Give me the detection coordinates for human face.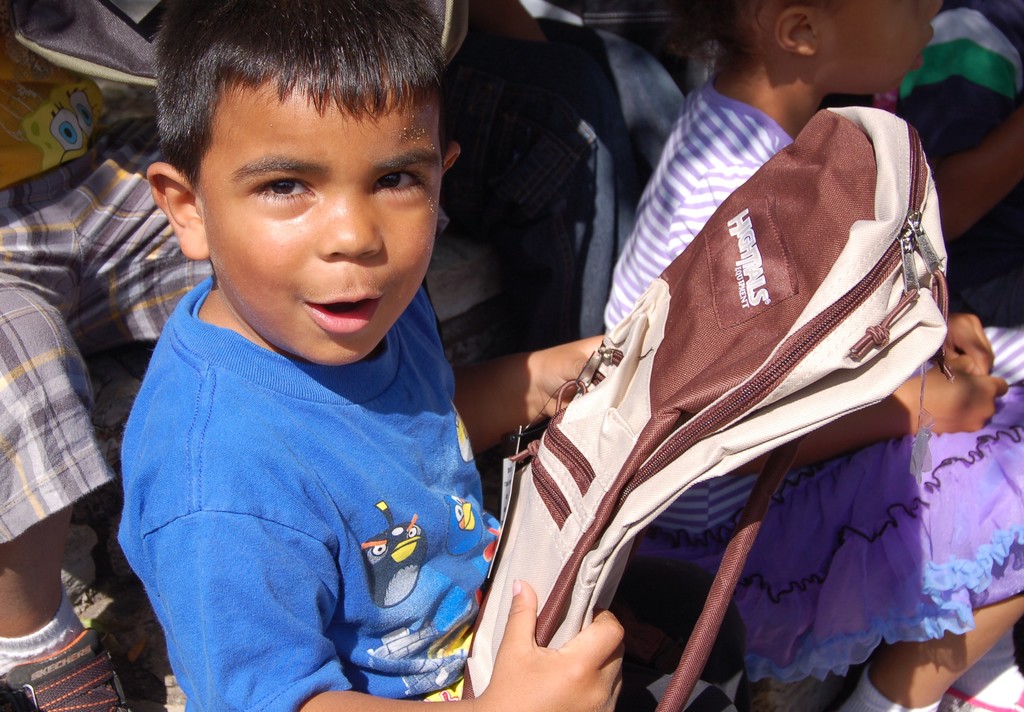
Rect(829, 0, 942, 88).
